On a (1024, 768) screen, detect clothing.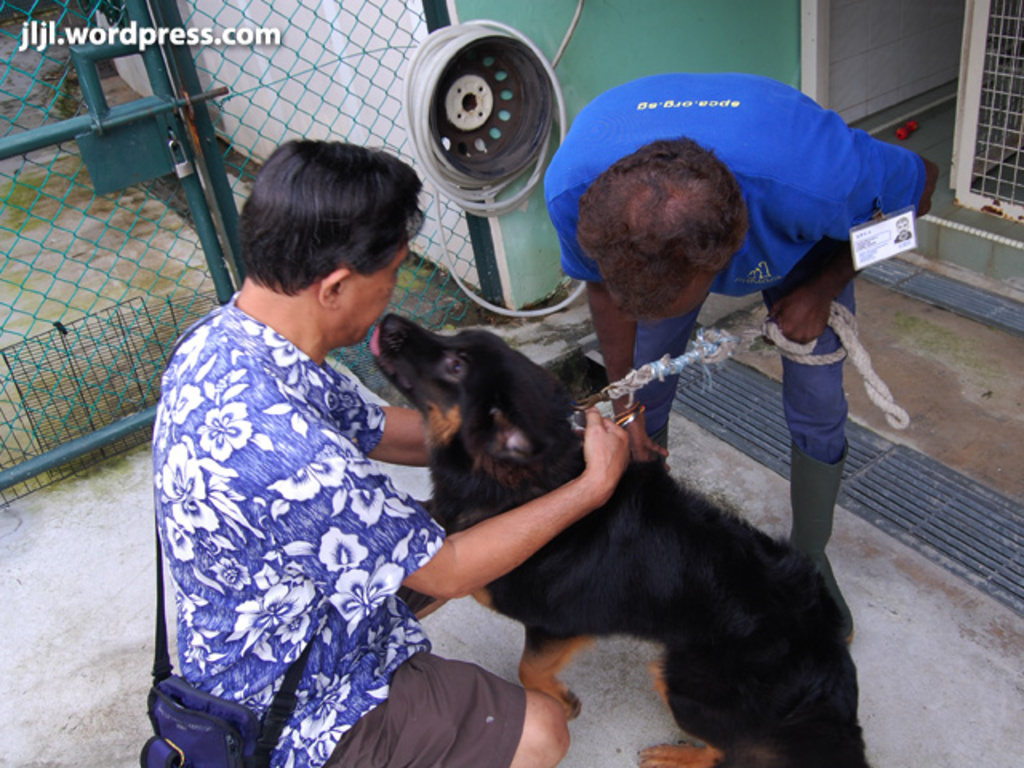
541 72 923 466.
